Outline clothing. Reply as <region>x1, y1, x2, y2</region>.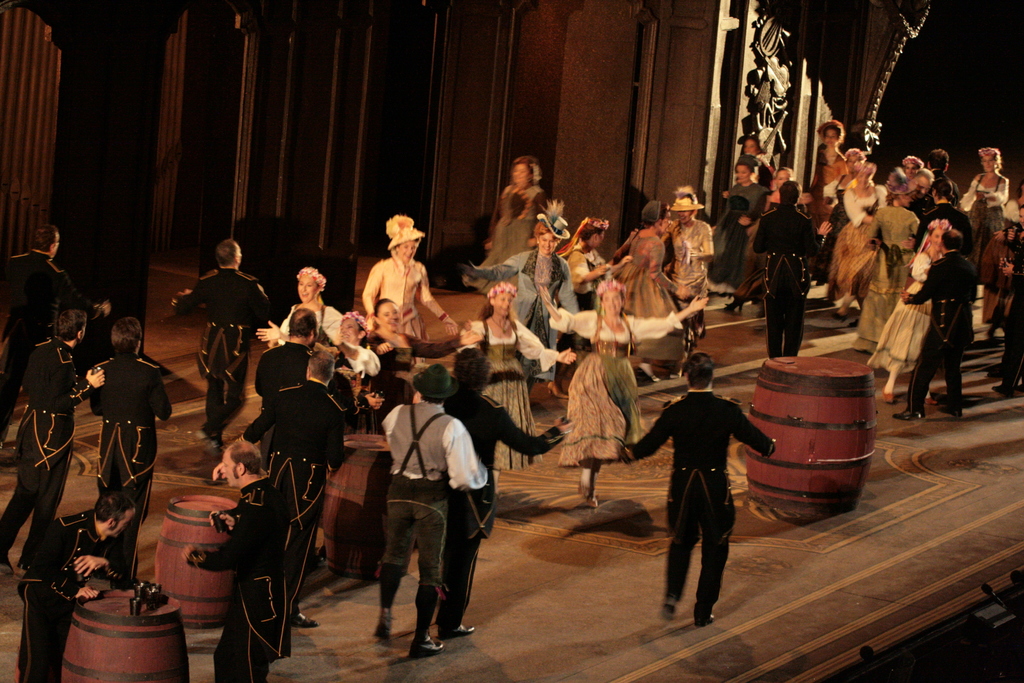
<region>460, 183, 548, 293</region>.
